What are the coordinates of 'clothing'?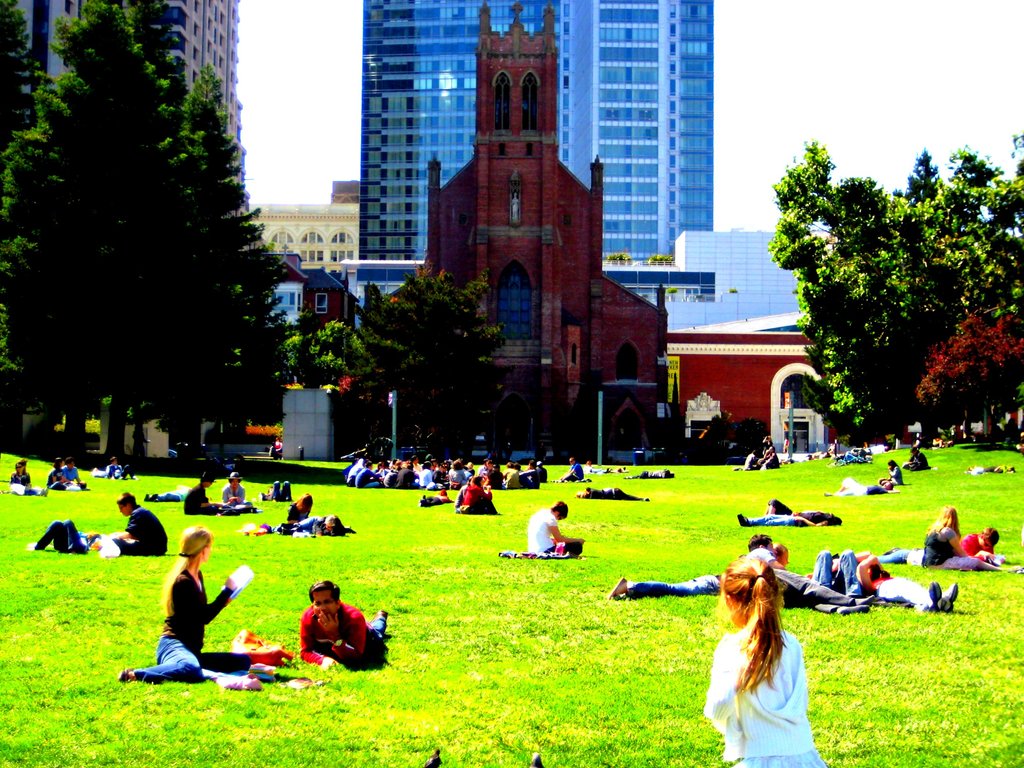
524,511,585,563.
